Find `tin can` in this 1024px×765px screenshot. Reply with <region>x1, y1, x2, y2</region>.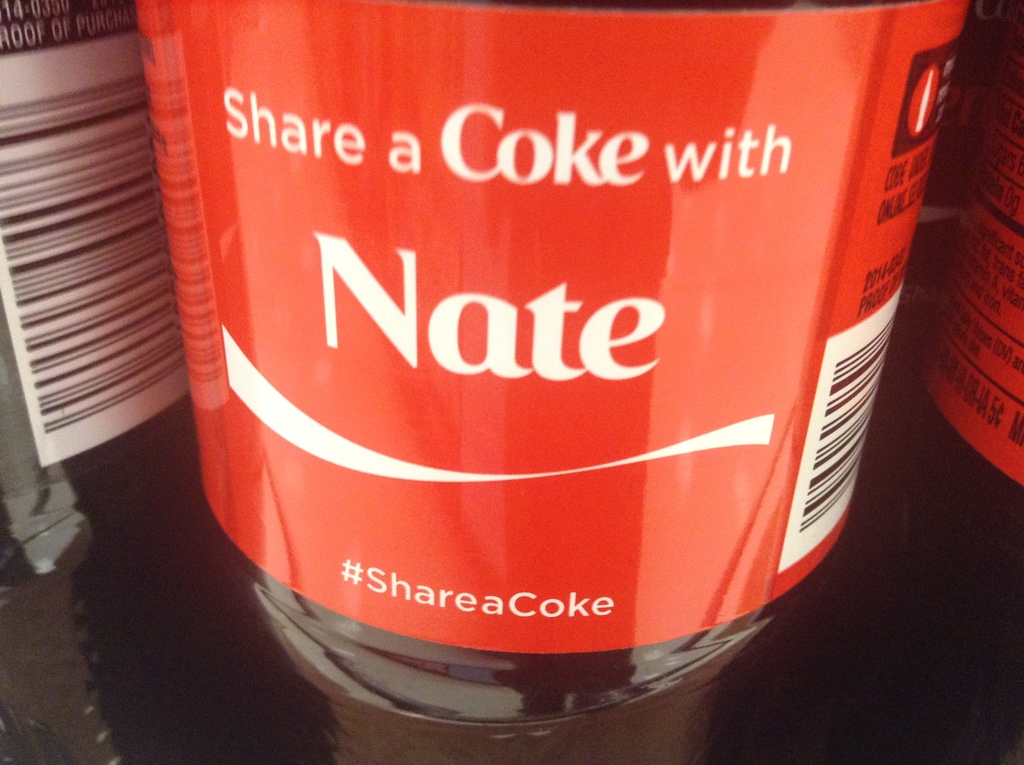
<region>156, 0, 950, 732</region>.
